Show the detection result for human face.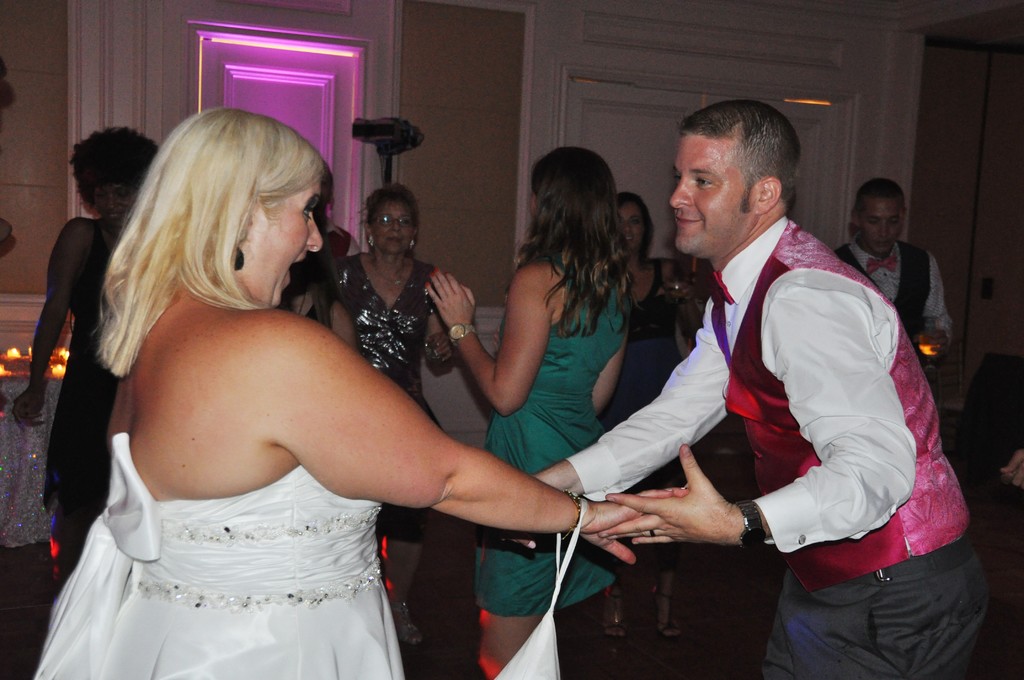
376, 198, 413, 248.
